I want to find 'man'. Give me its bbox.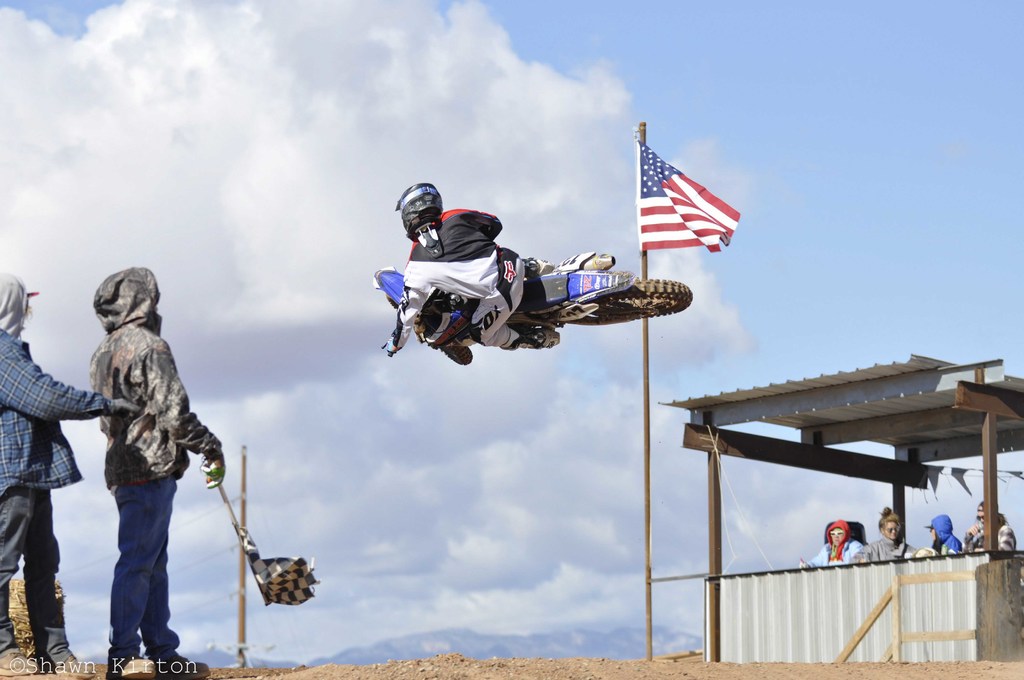
BBox(0, 271, 142, 677).
